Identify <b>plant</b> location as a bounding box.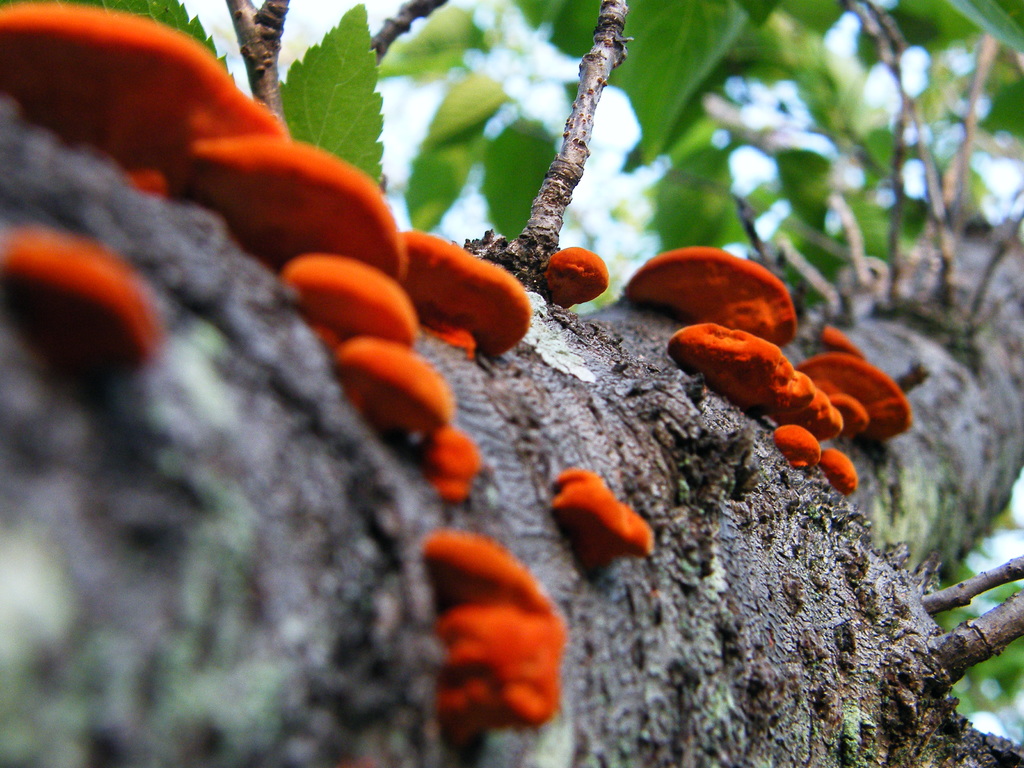
0, 0, 1023, 767.
